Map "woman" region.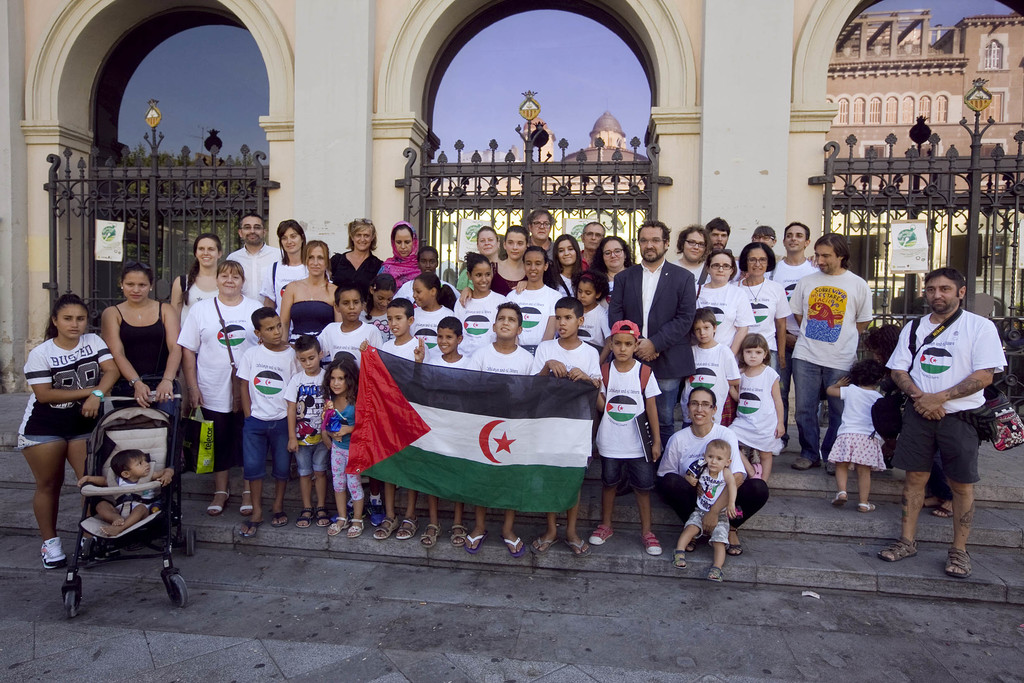
Mapped to box=[675, 226, 715, 287].
